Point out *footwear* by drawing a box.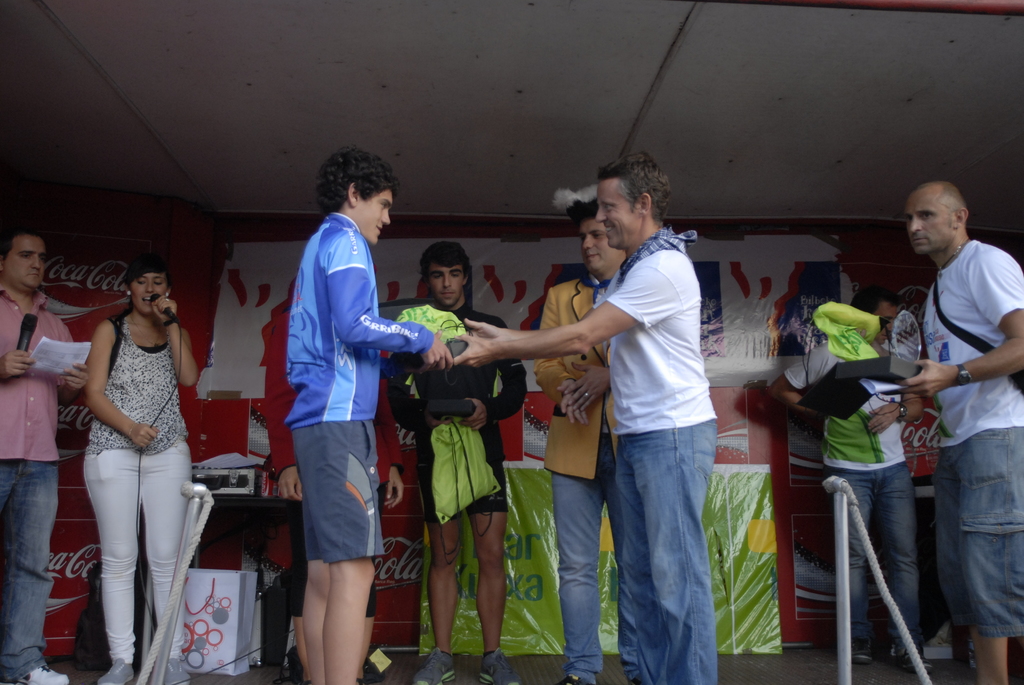
box=[163, 657, 191, 684].
